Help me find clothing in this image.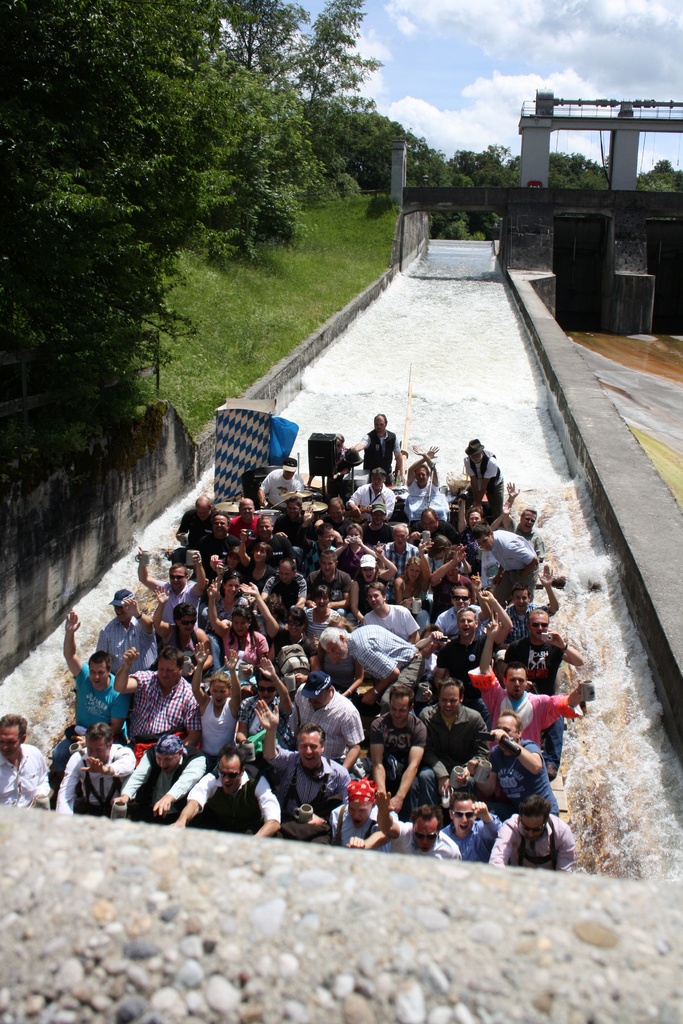
Found it: x1=236 y1=691 x2=292 y2=761.
